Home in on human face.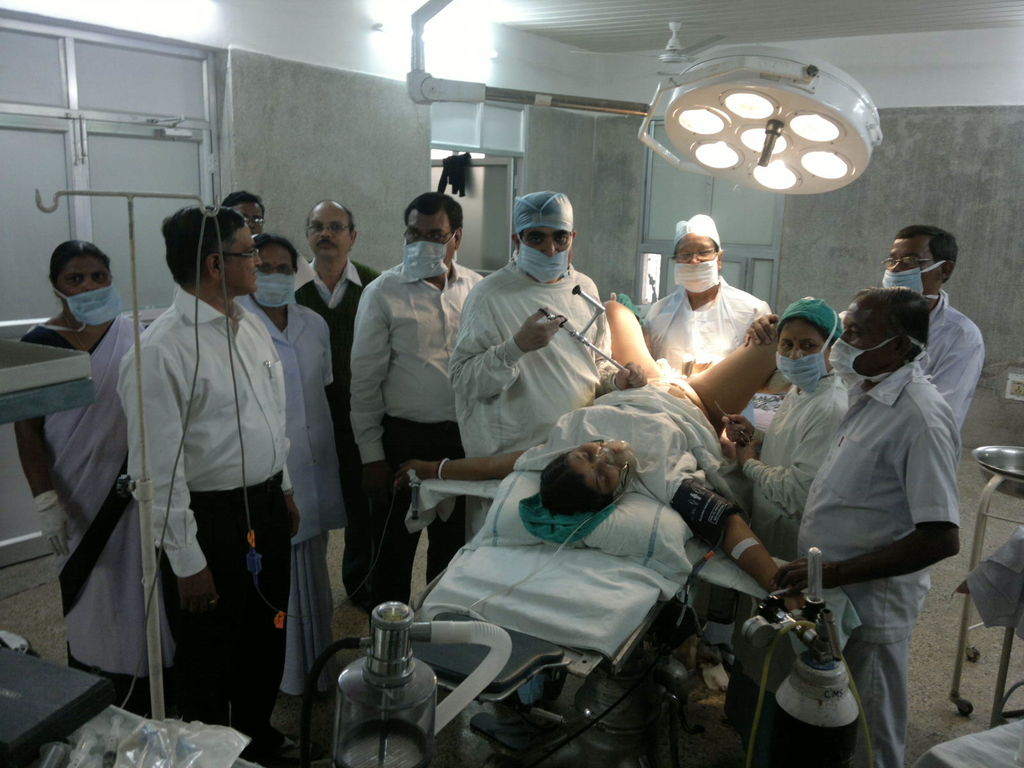
Homed in at rect(572, 437, 636, 492).
